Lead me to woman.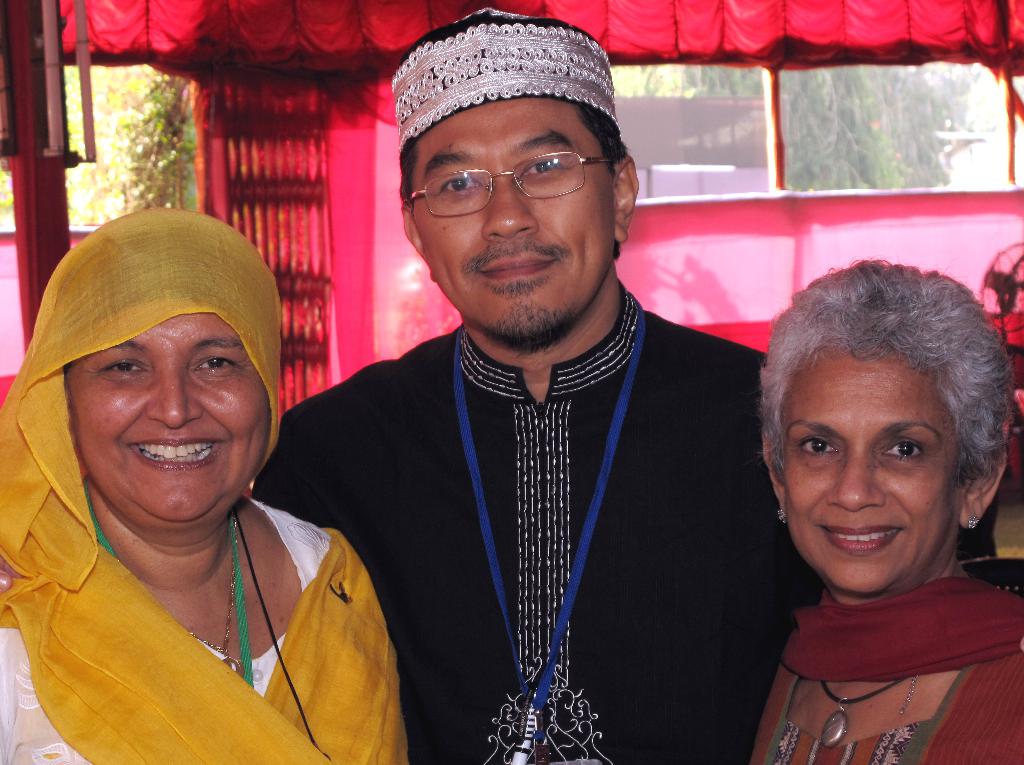
Lead to select_region(755, 264, 1023, 764).
